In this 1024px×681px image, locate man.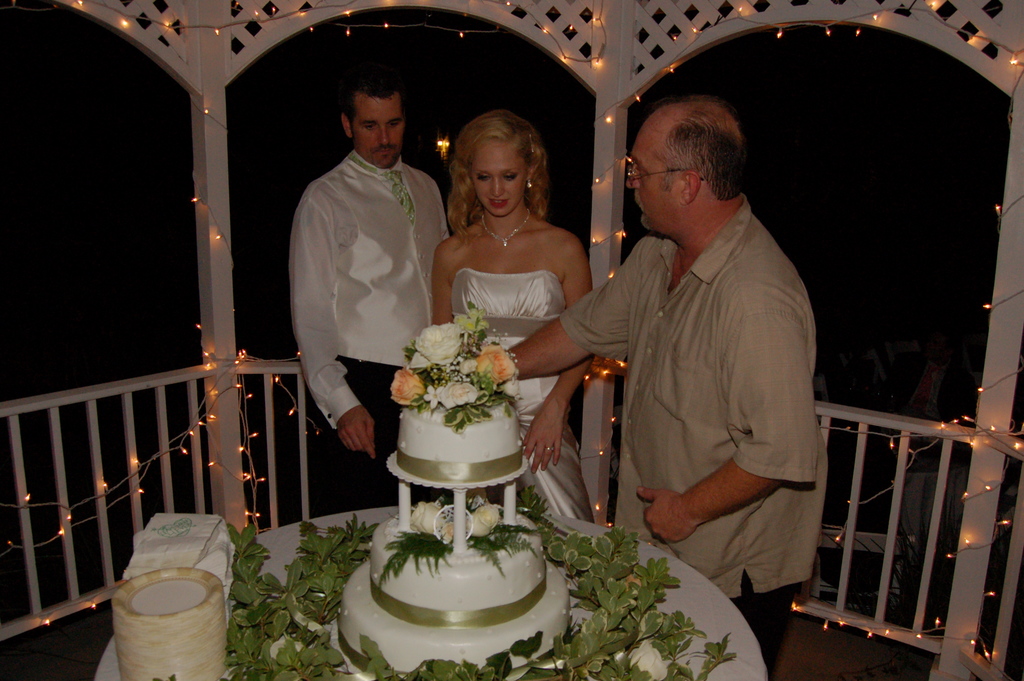
Bounding box: pyautogui.locateOnScreen(470, 98, 826, 680).
